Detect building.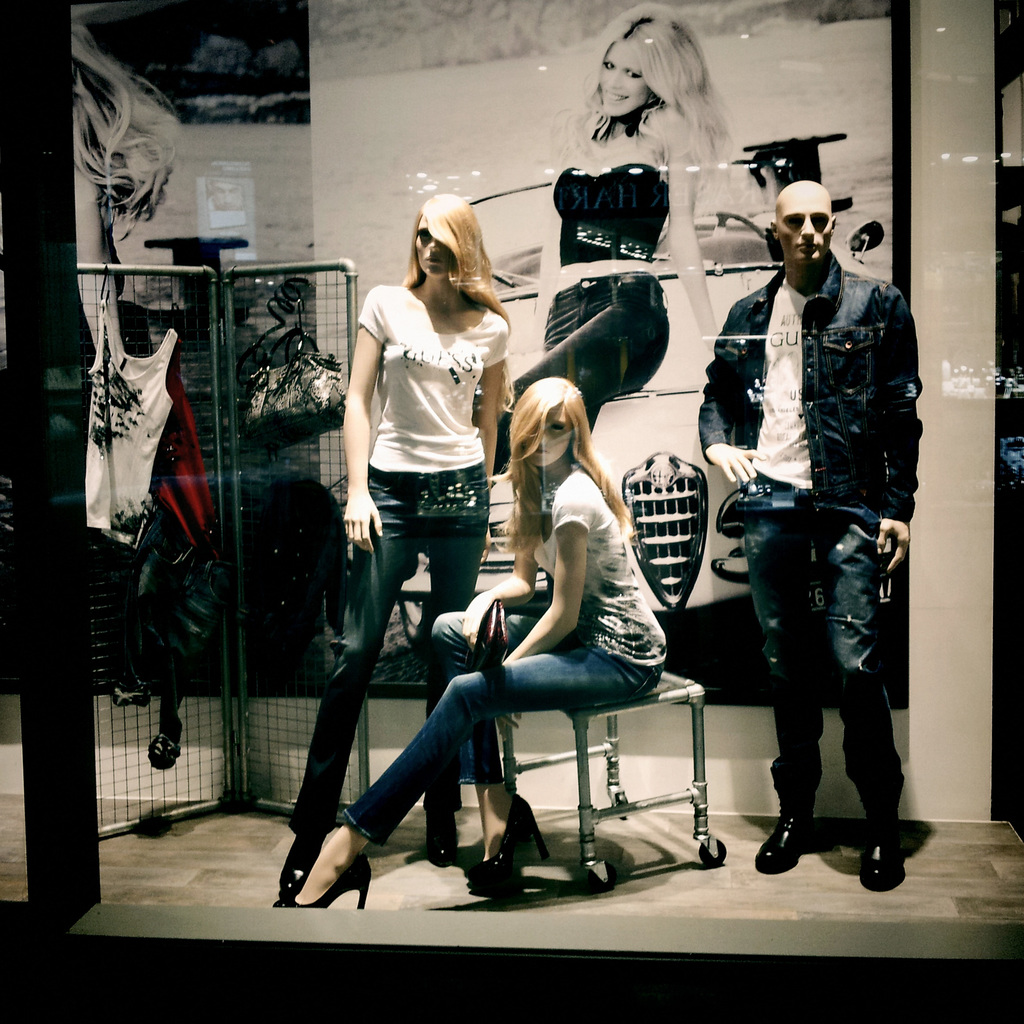
Detected at x1=2, y1=0, x2=1023, y2=1023.
